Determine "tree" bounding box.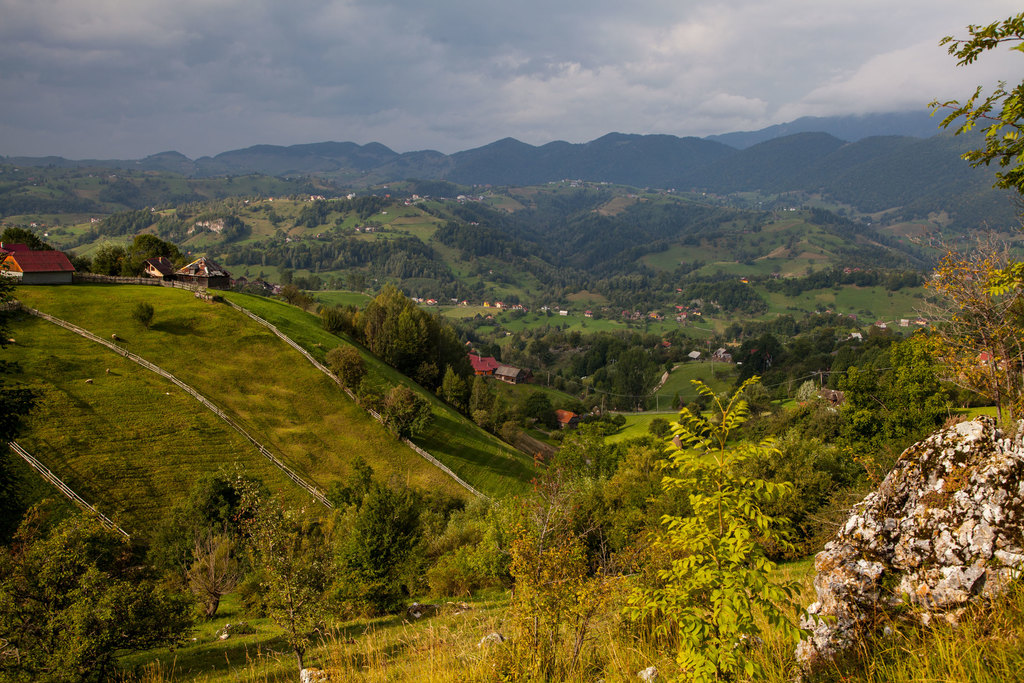
Determined: x1=467 y1=377 x2=491 y2=426.
